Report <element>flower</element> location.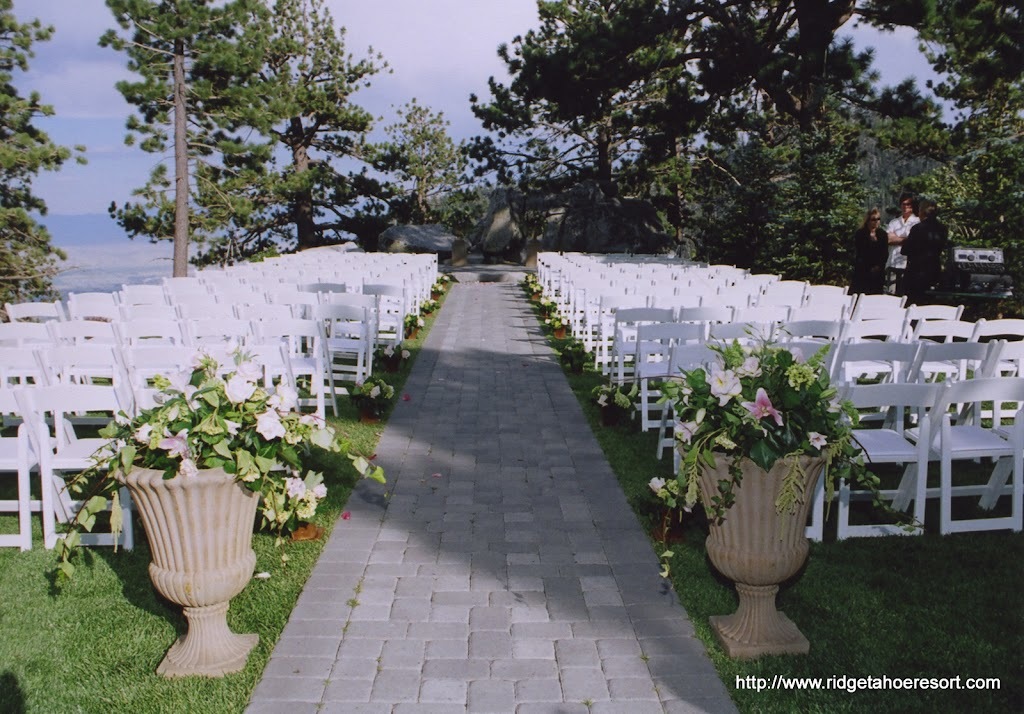
Report: region(808, 430, 828, 454).
